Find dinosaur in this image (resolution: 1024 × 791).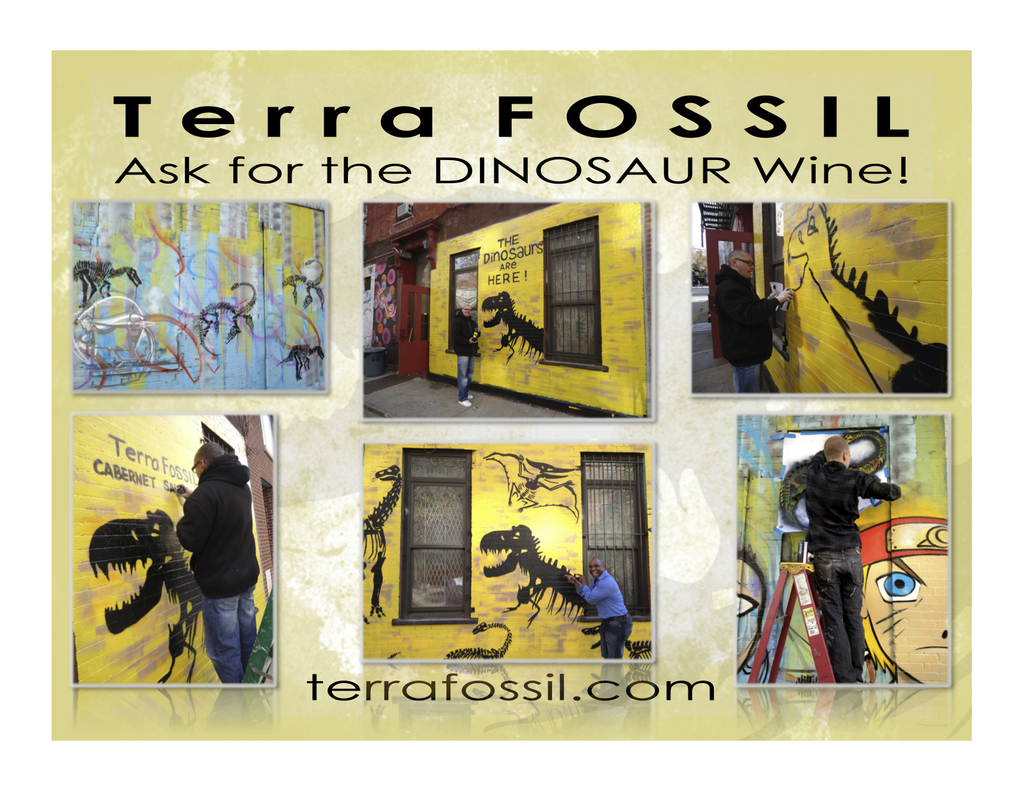
bbox=(355, 464, 401, 620).
